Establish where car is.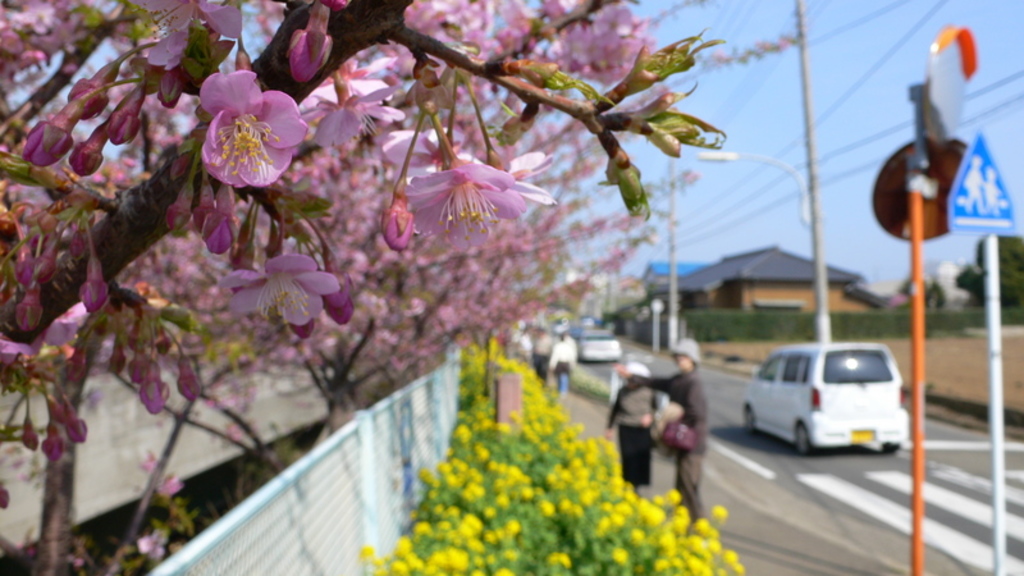
Established at <box>741,342,910,454</box>.
